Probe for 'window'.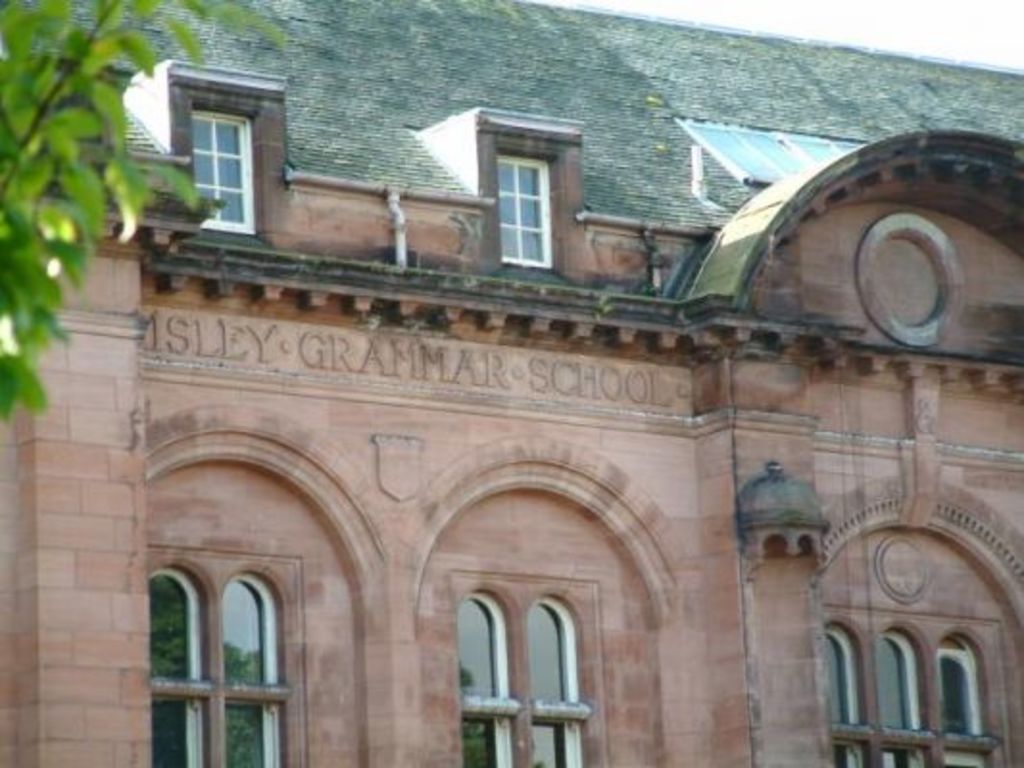
Probe result: (left=165, top=61, right=256, bottom=211).
